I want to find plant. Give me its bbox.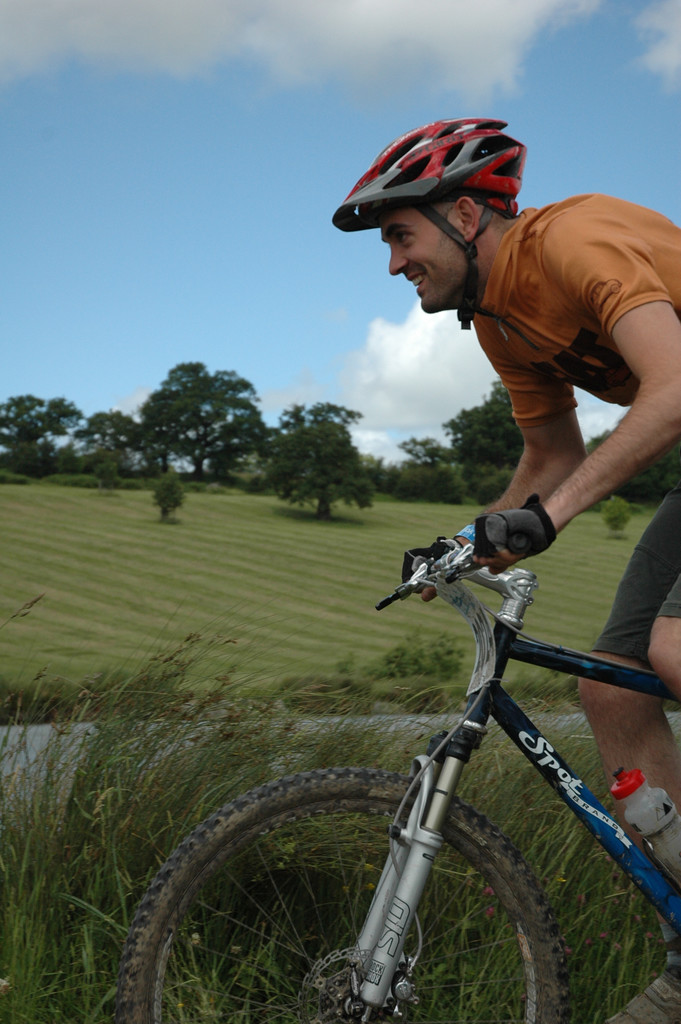
(281,629,473,687).
